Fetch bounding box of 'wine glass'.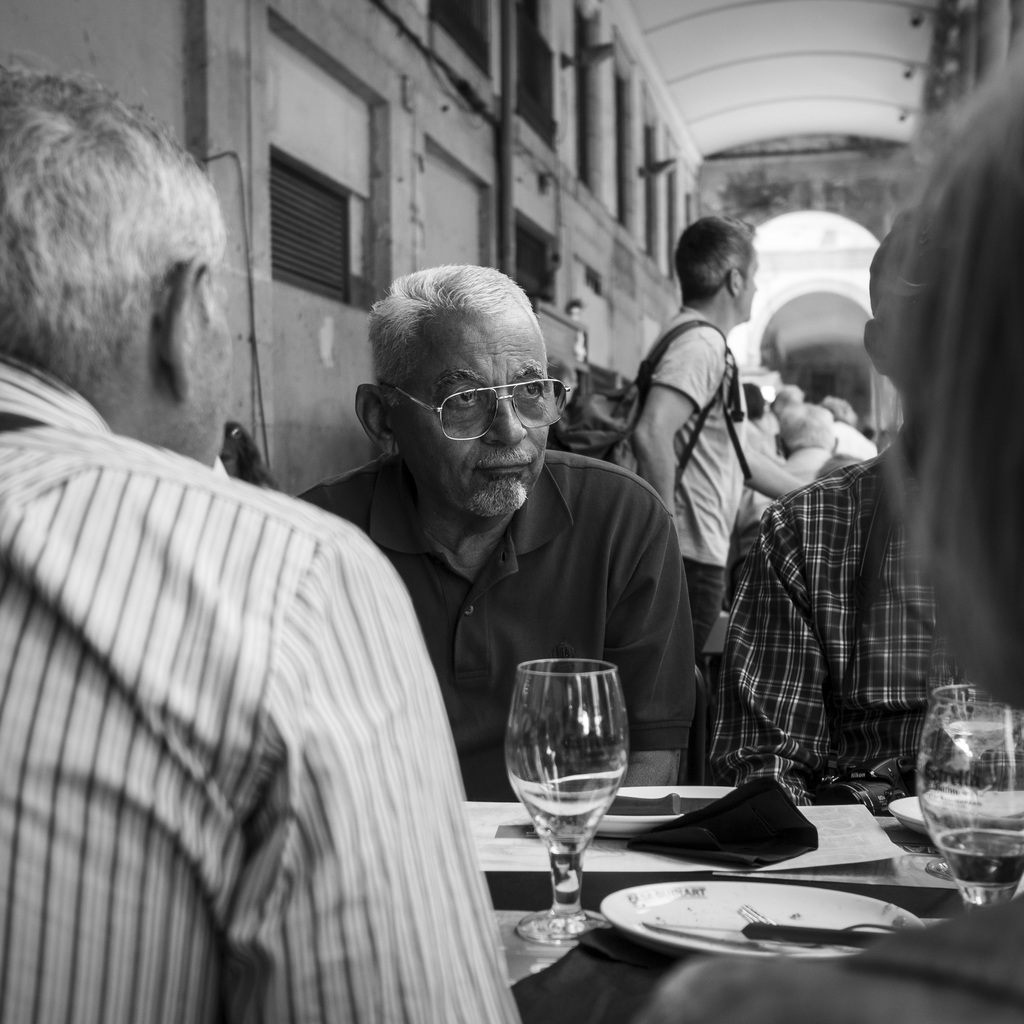
Bbox: 920, 682, 1023, 915.
